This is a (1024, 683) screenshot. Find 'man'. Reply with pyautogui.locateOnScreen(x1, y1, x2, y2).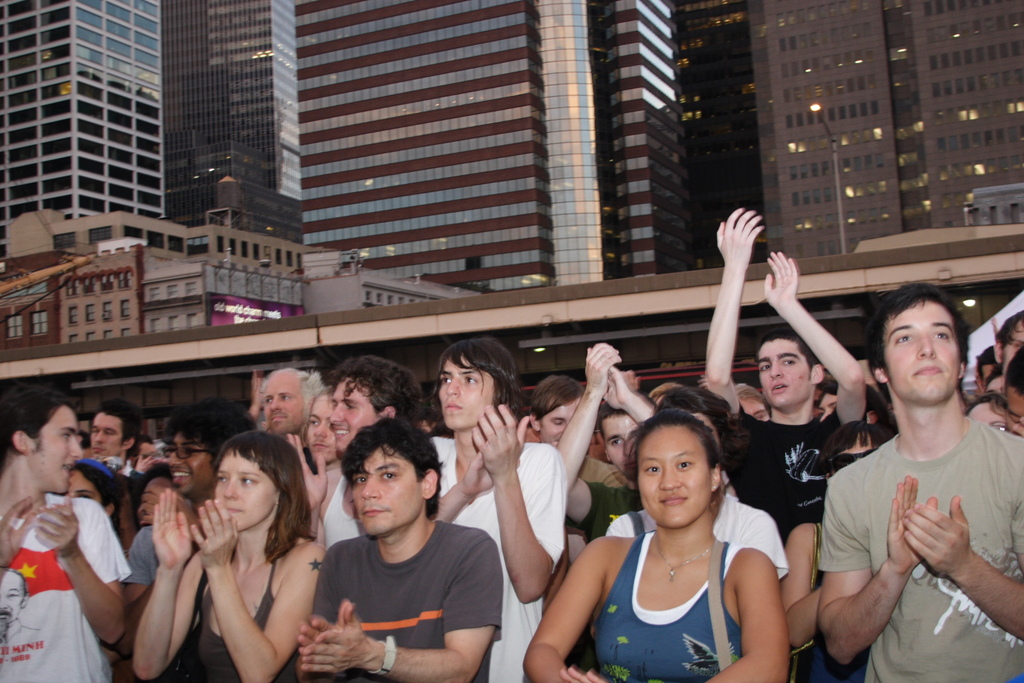
pyautogui.locateOnScreen(735, 379, 771, 426).
